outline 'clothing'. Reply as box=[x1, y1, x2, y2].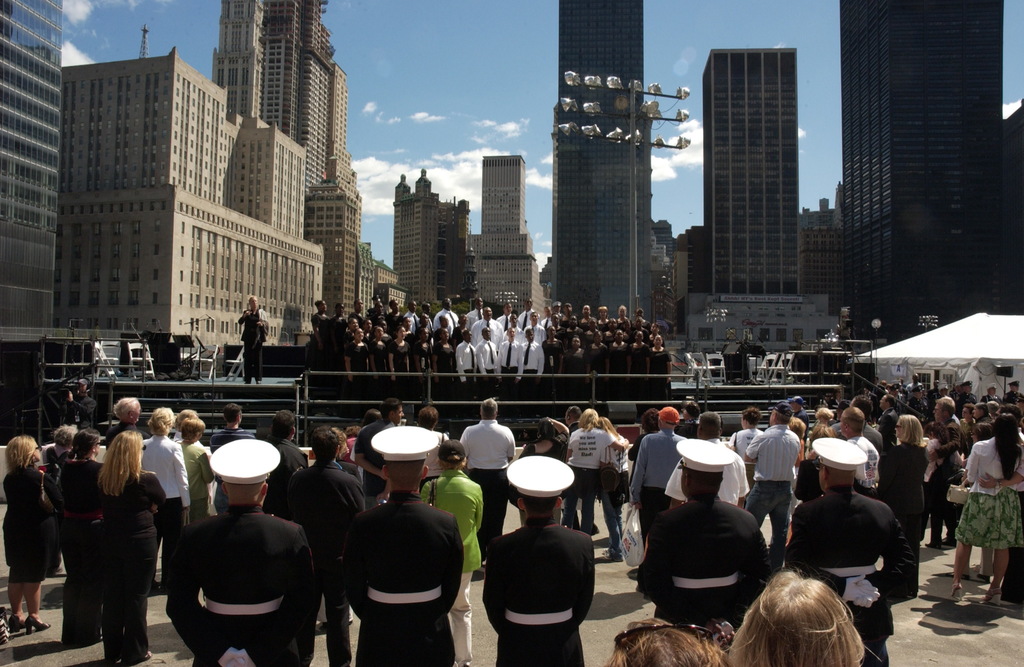
box=[518, 305, 536, 334].
